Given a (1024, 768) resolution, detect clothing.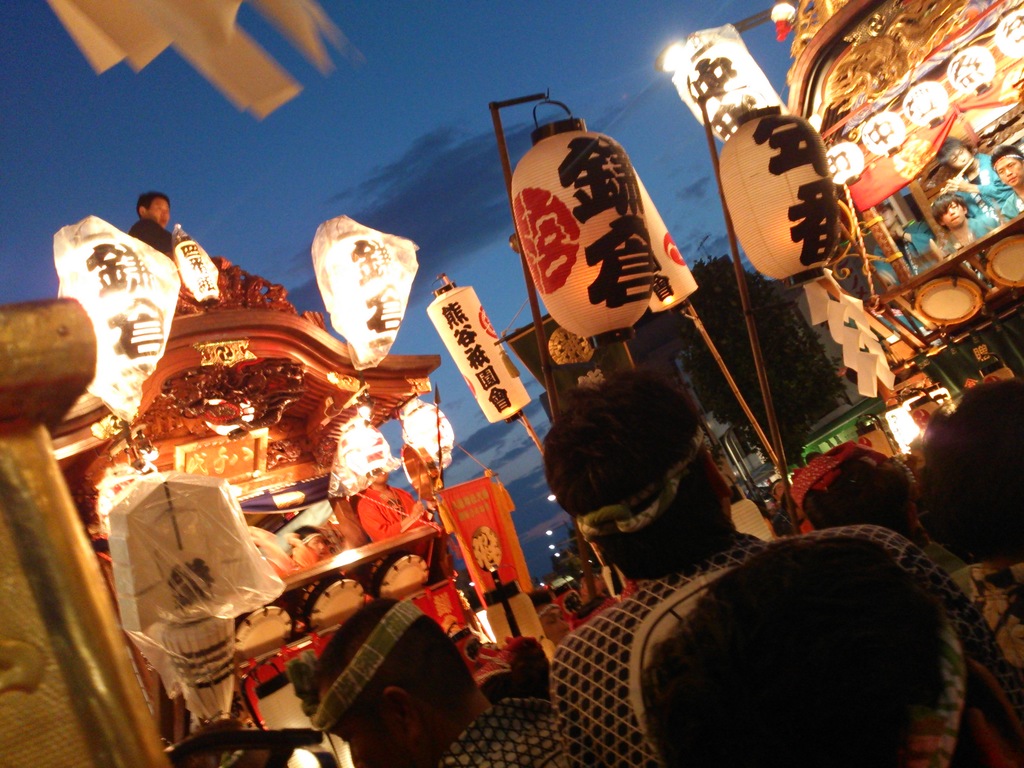
540/532/1023/767.
